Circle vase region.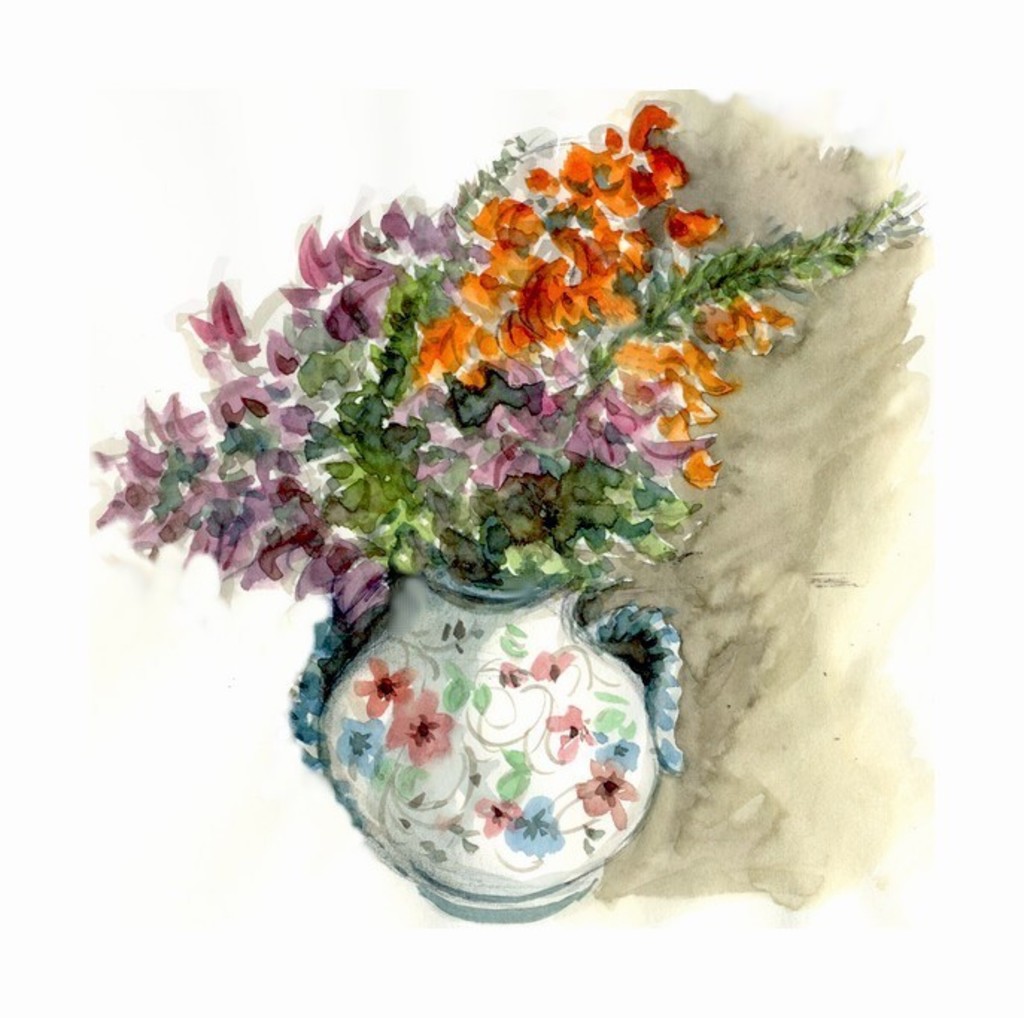
Region: <box>320,554,690,923</box>.
